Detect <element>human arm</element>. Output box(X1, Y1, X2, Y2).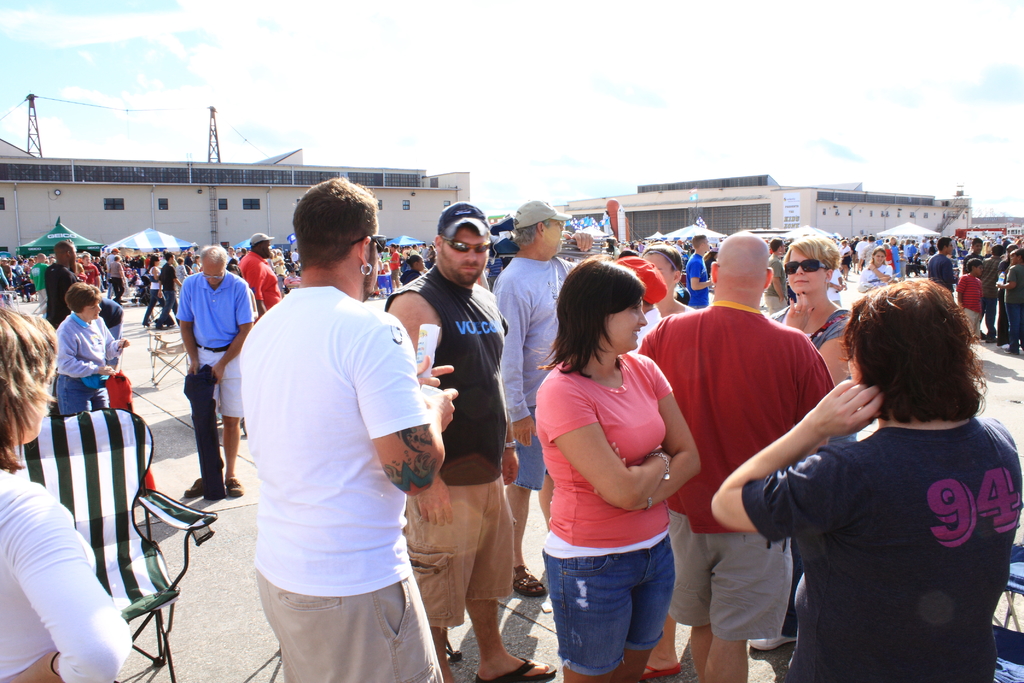
box(176, 280, 197, 375).
